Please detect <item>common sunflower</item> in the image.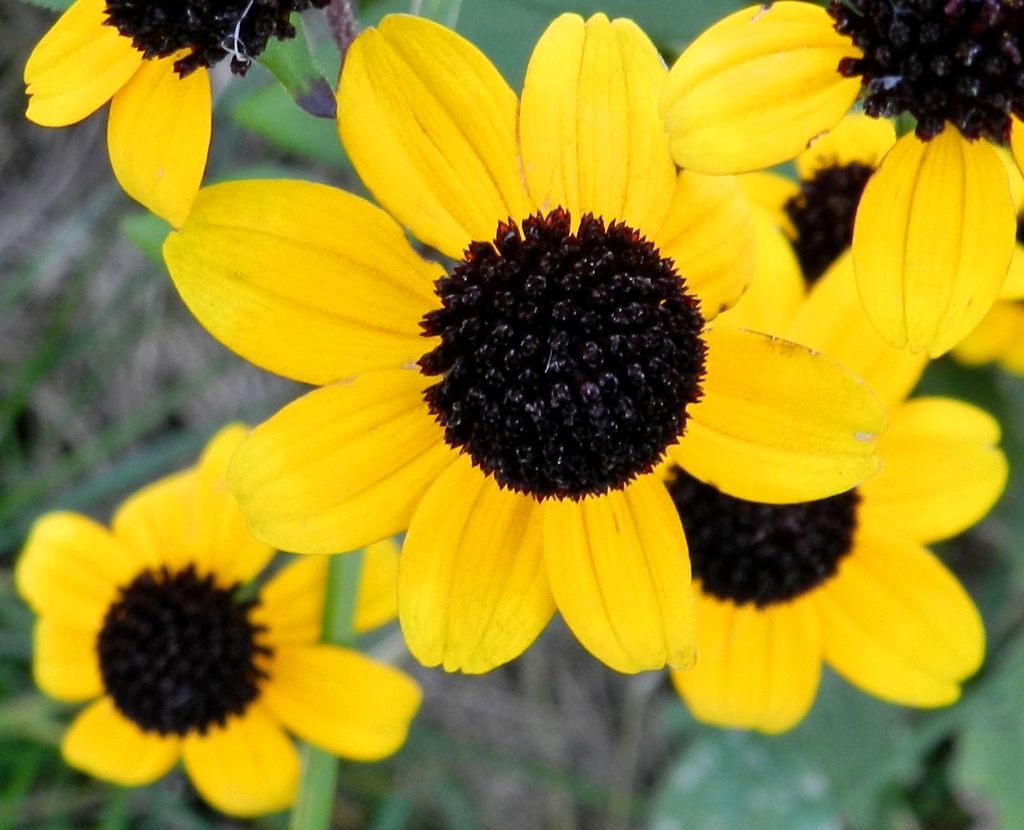
BBox(161, 8, 891, 680).
